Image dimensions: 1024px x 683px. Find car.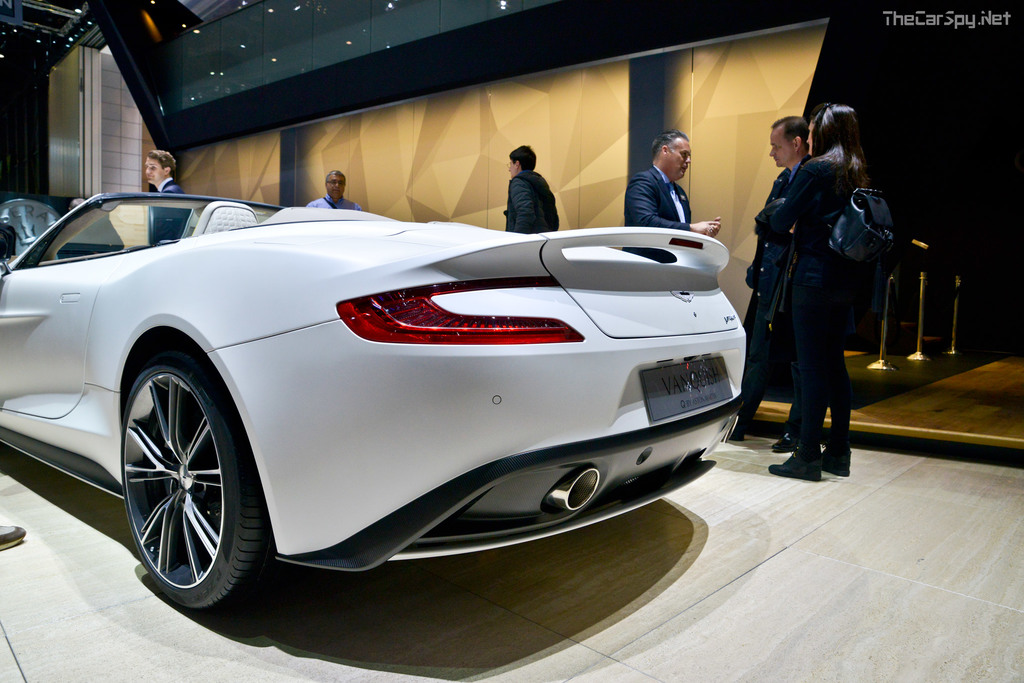
0:191:747:608.
